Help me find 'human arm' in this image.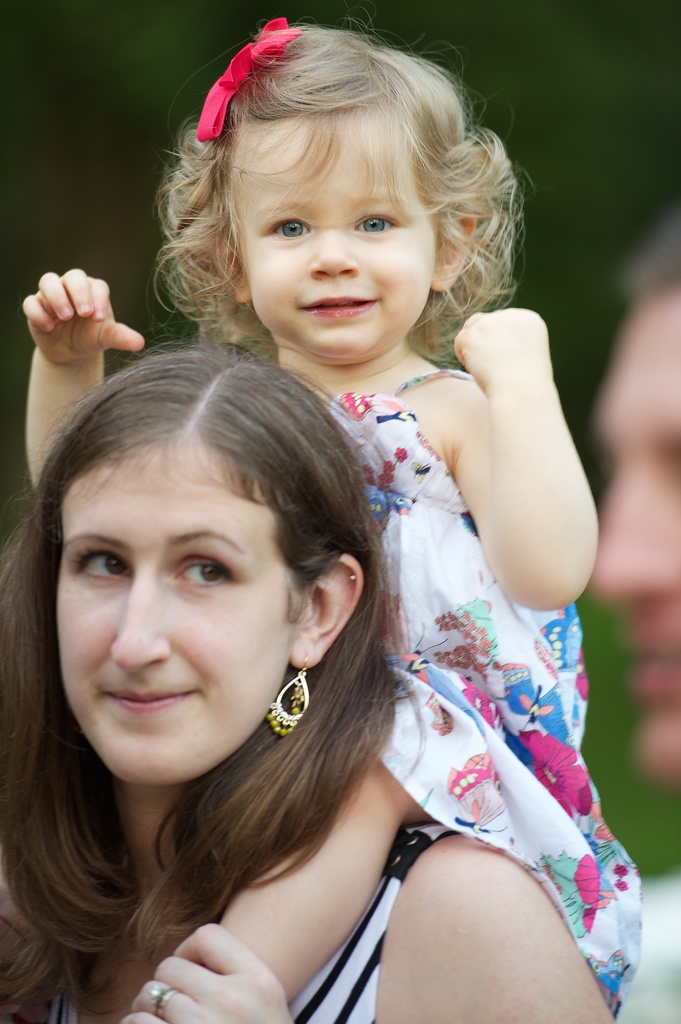
Found it: BBox(11, 255, 161, 496).
